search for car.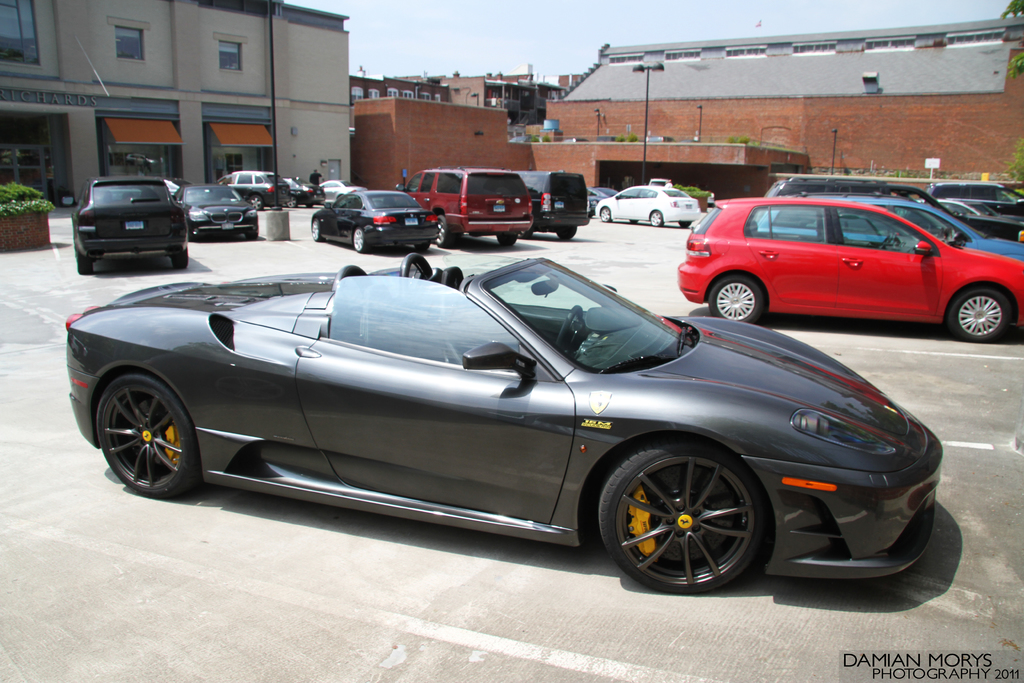
Found at box(645, 177, 670, 188).
